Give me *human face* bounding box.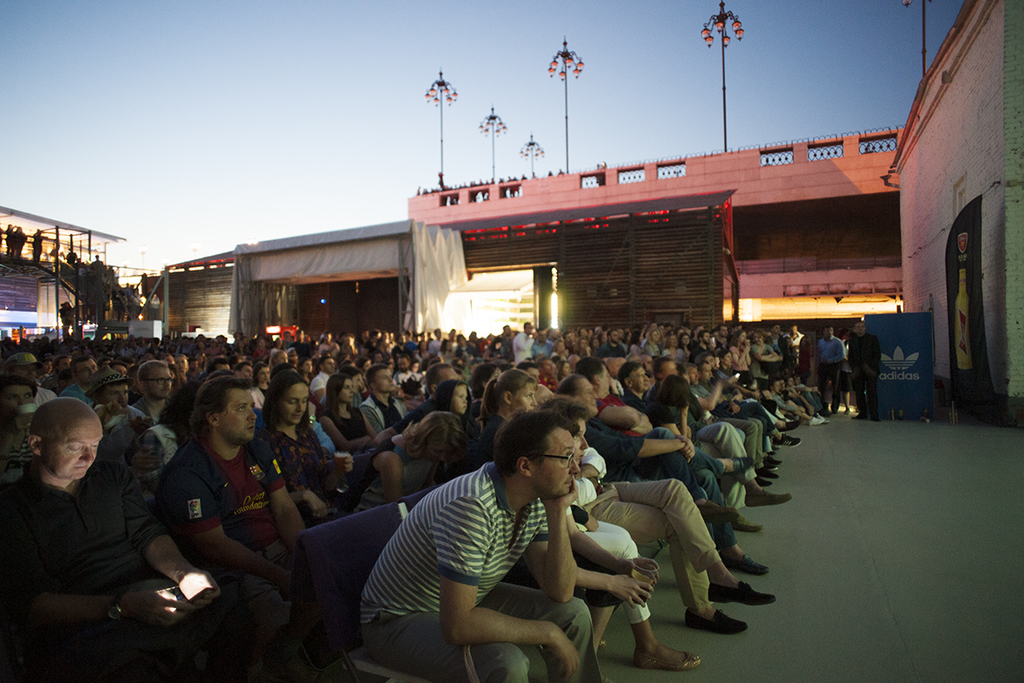
(x1=338, y1=374, x2=352, y2=400).
